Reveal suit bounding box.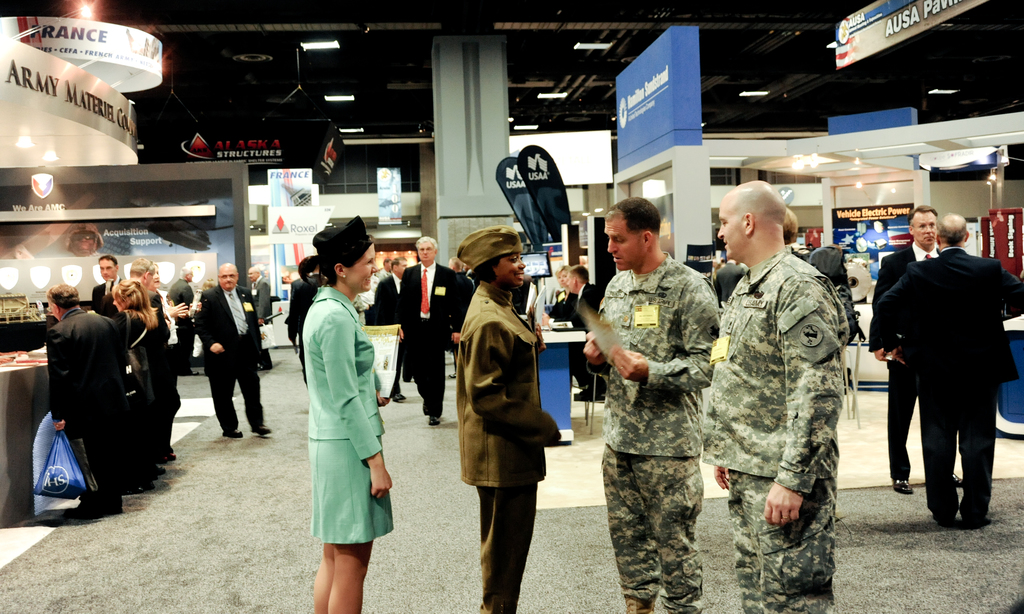
Revealed: <box>714,261,748,305</box>.
